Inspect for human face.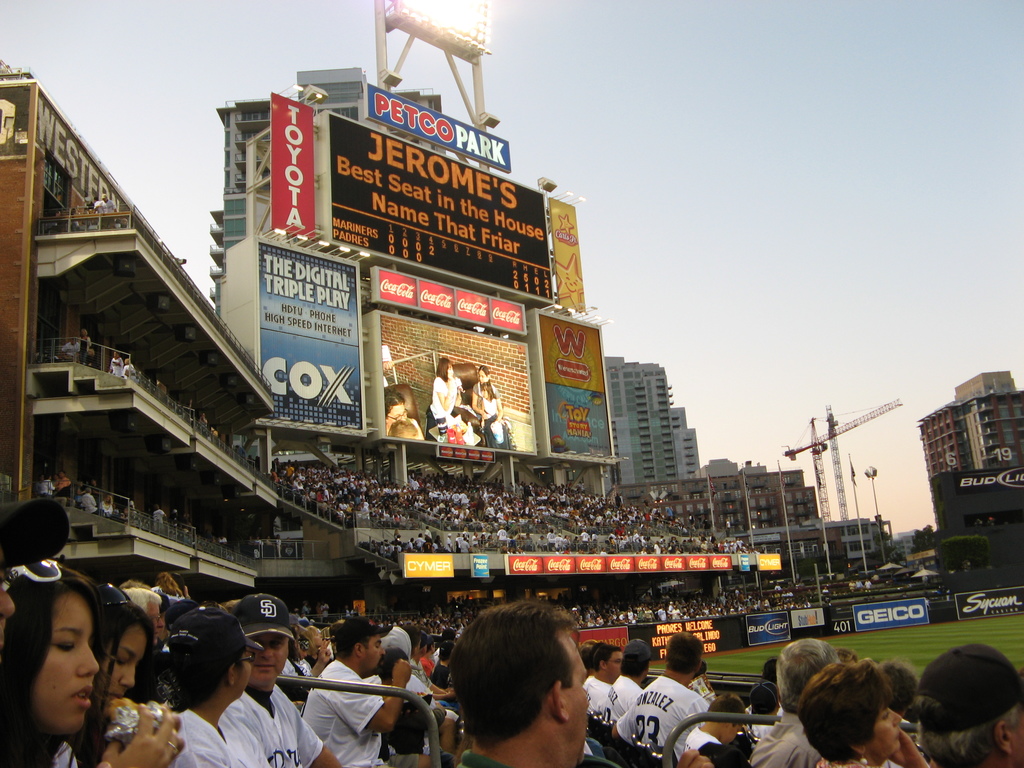
Inspection: (477,367,486,382).
